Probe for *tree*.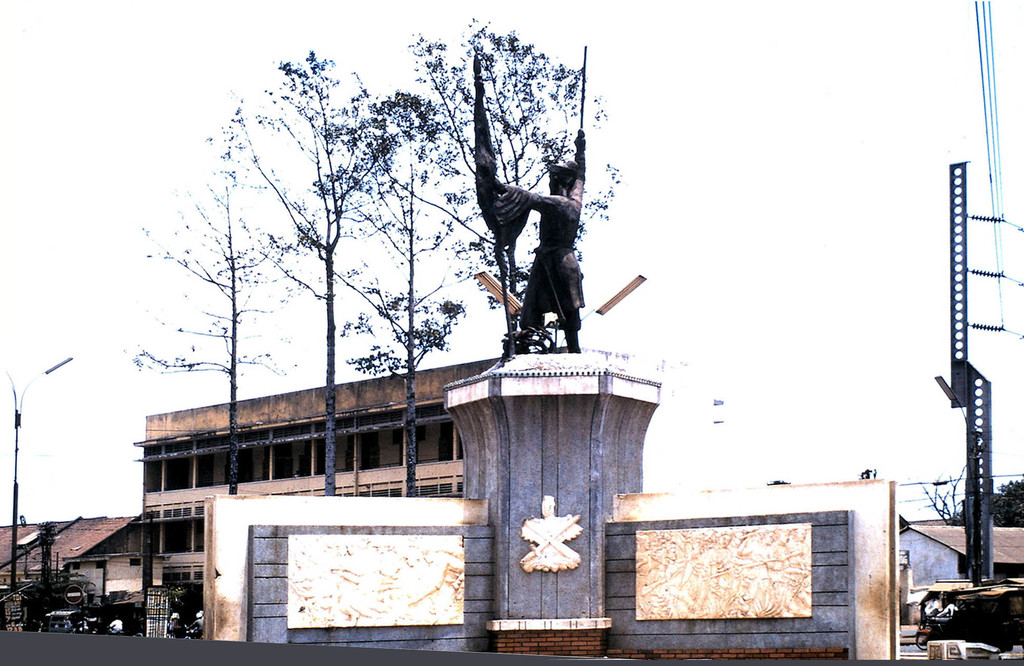
Probe result: detection(951, 480, 1023, 528).
